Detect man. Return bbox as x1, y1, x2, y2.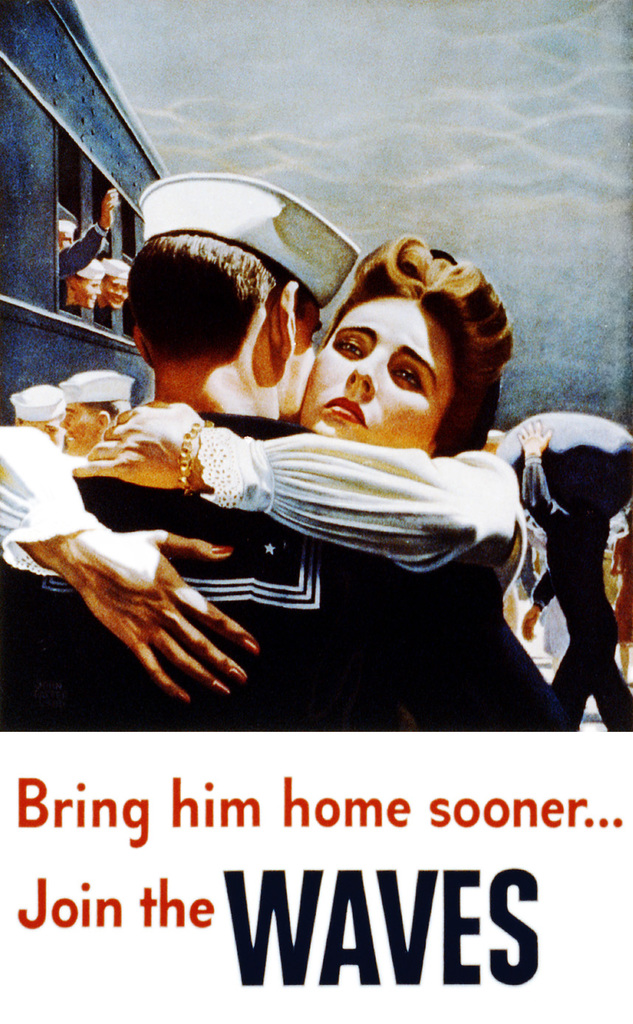
63, 145, 576, 718.
